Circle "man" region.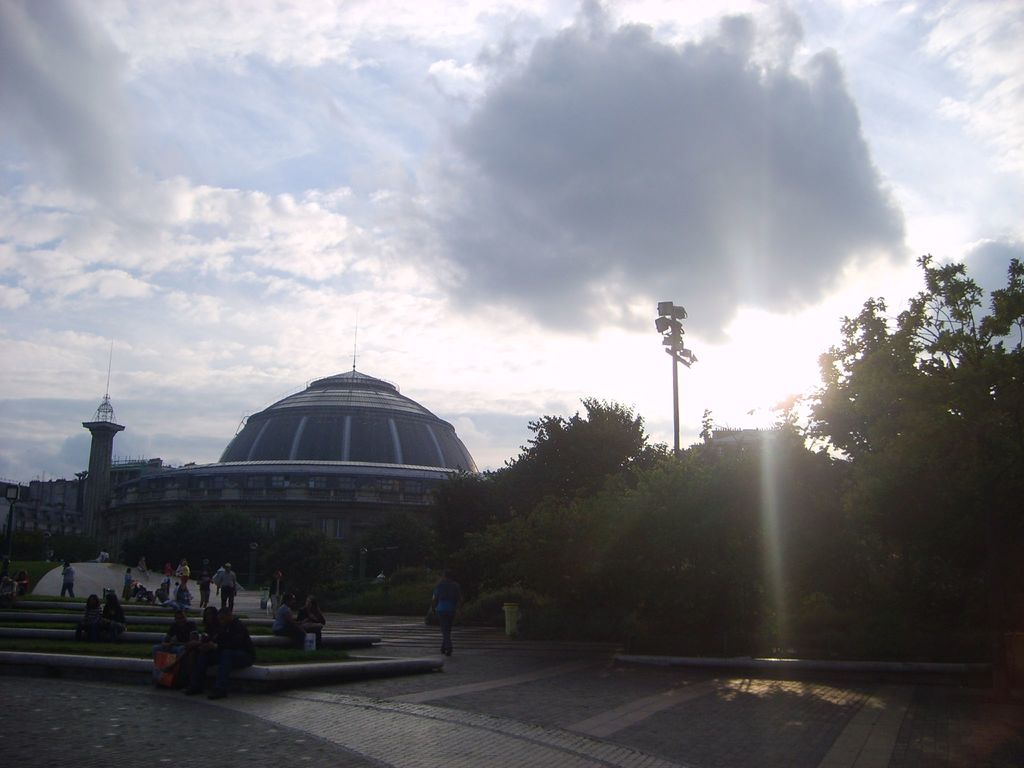
Region: (62, 563, 74, 596).
